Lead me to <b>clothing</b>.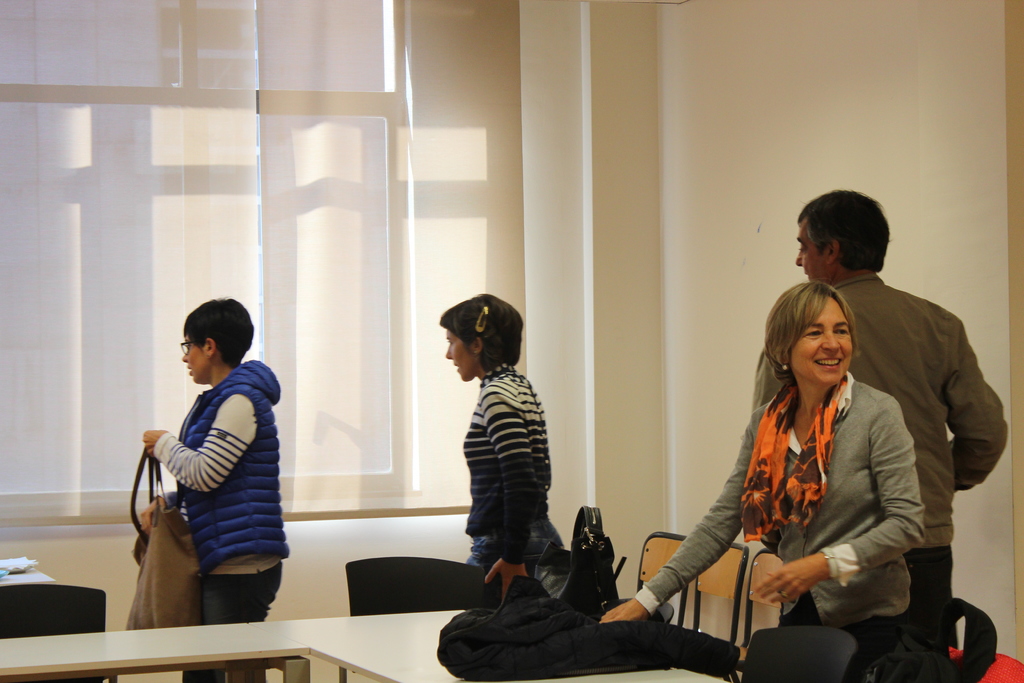
Lead to detection(123, 352, 292, 621).
